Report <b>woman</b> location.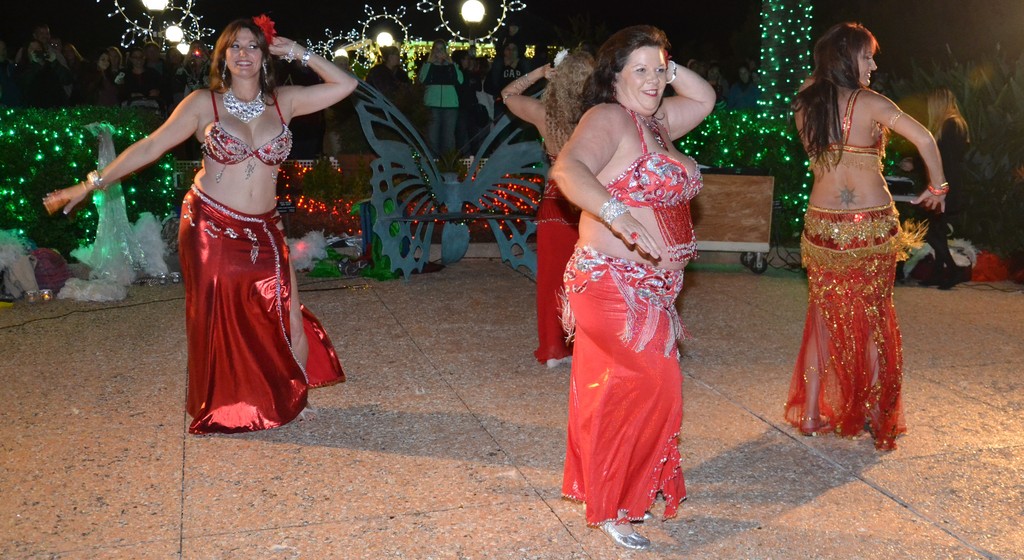
Report: [x1=690, y1=59, x2=708, y2=81].
